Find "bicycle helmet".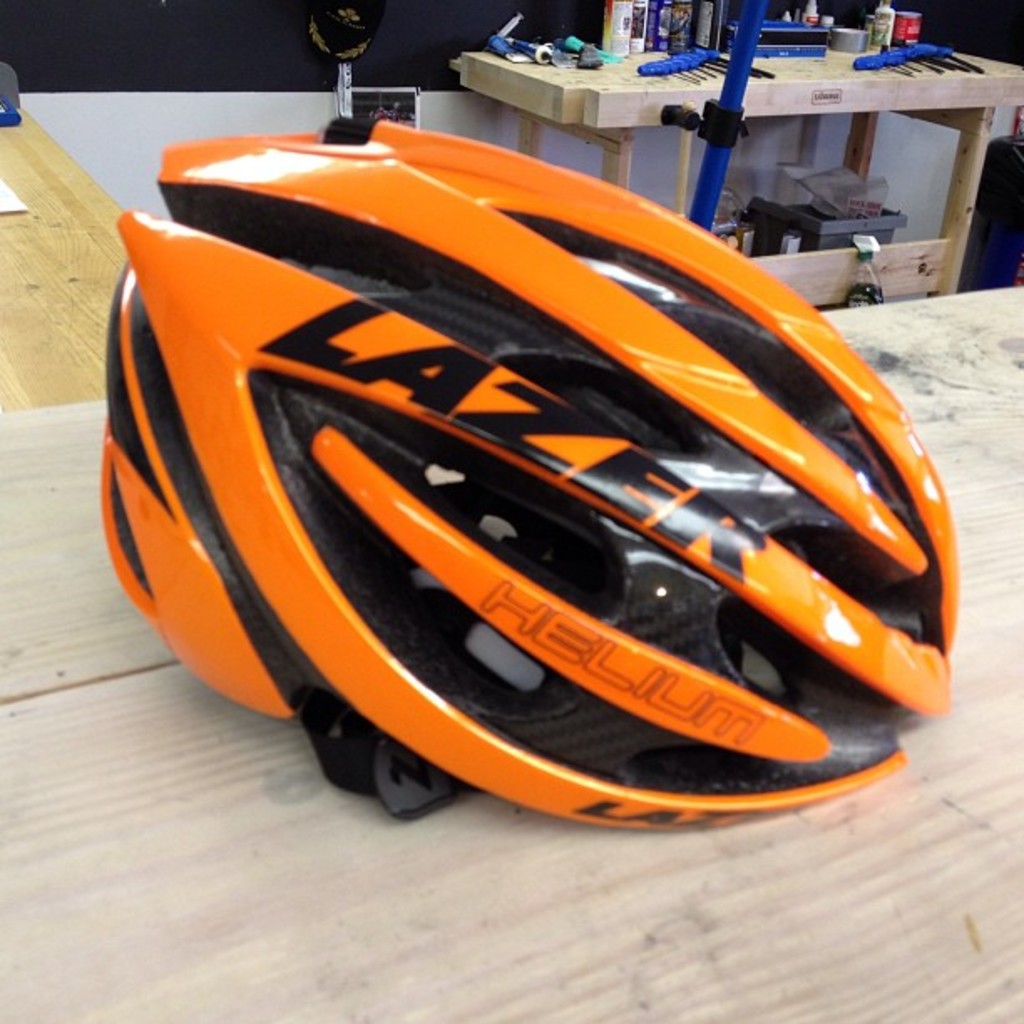
l=100, t=109, r=969, b=832.
